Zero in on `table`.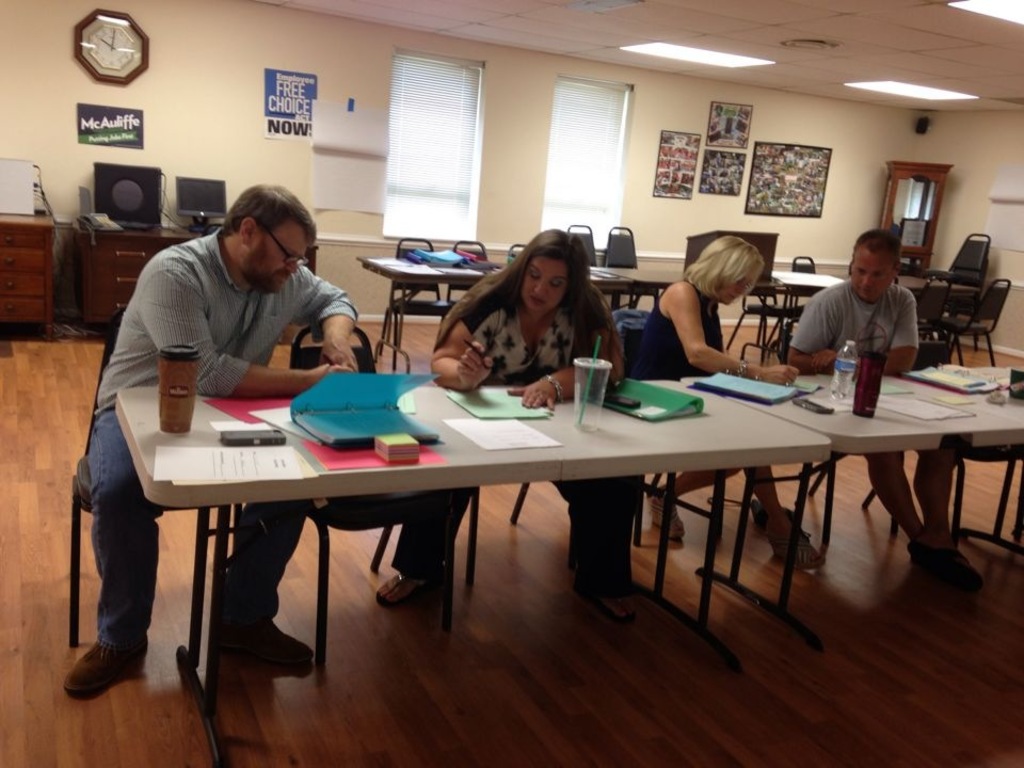
Zeroed in: box(114, 378, 833, 767).
